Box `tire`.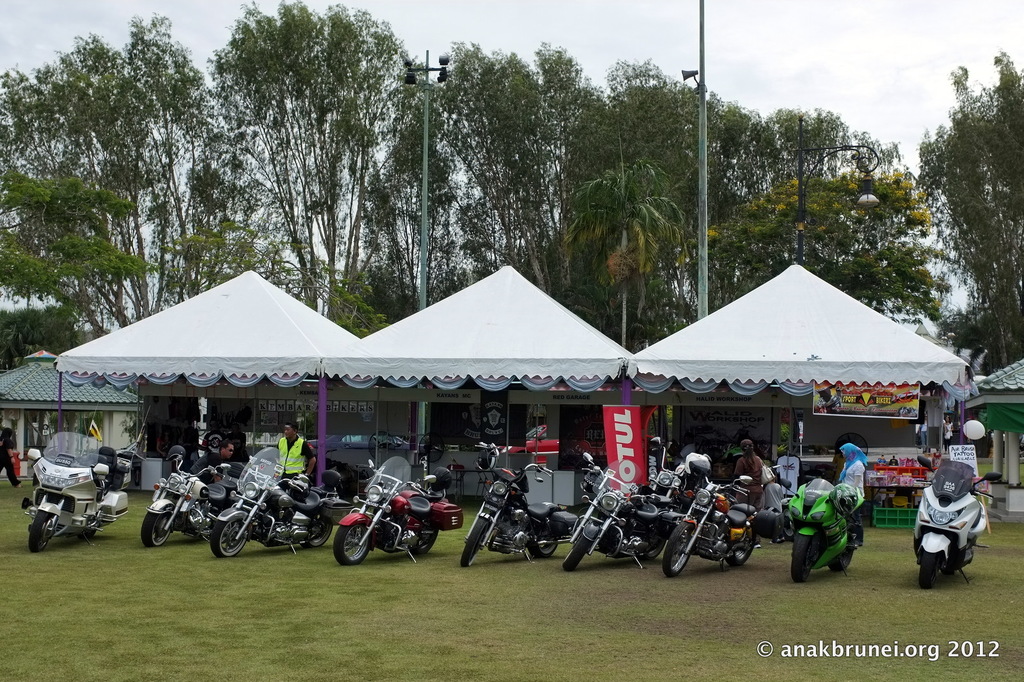
locate(307, 510, 332, 547).
